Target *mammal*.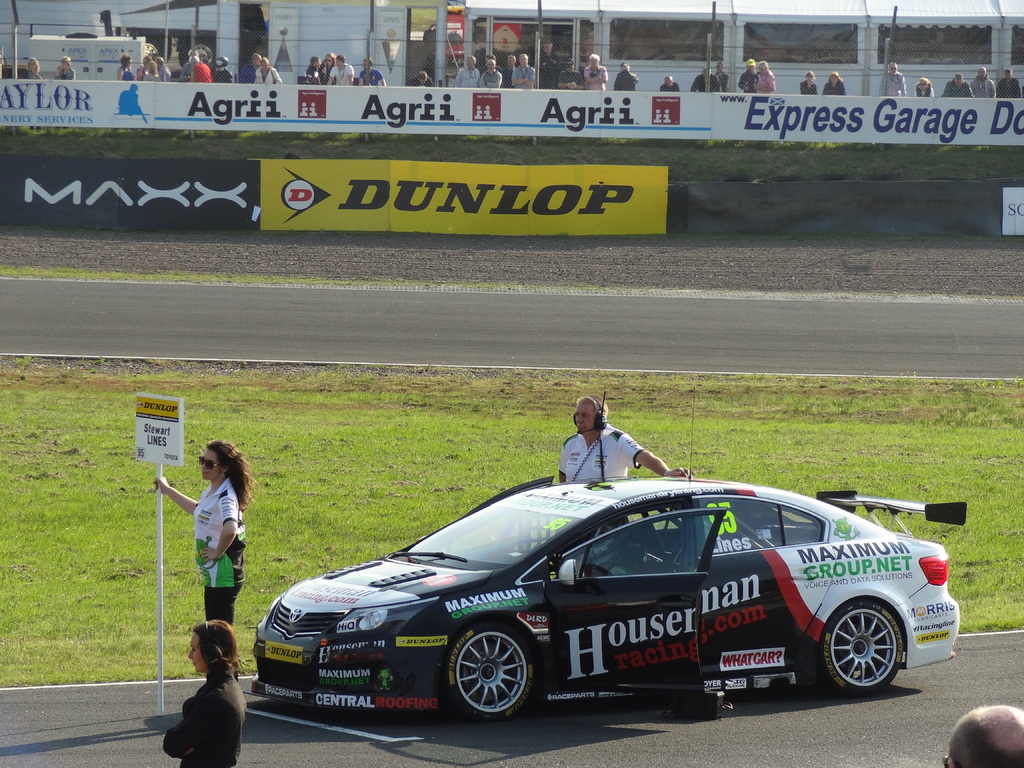
Target region: 237,54,260,81.
